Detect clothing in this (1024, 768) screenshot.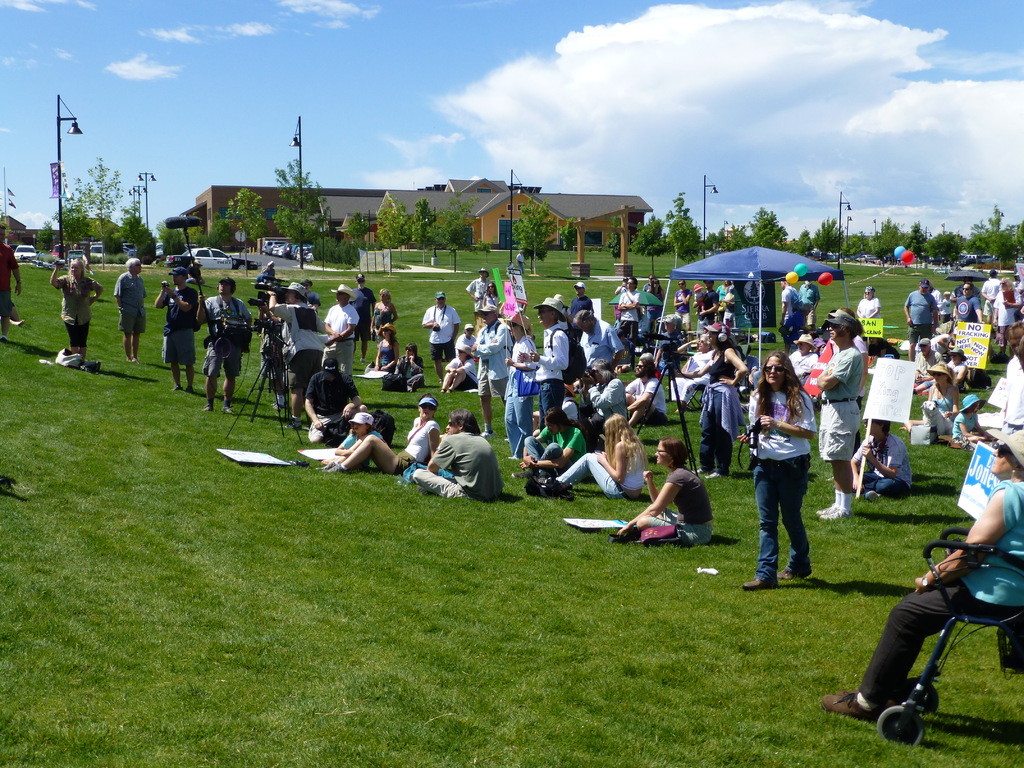
Detection: region(1015, 285, 1021, 307).
